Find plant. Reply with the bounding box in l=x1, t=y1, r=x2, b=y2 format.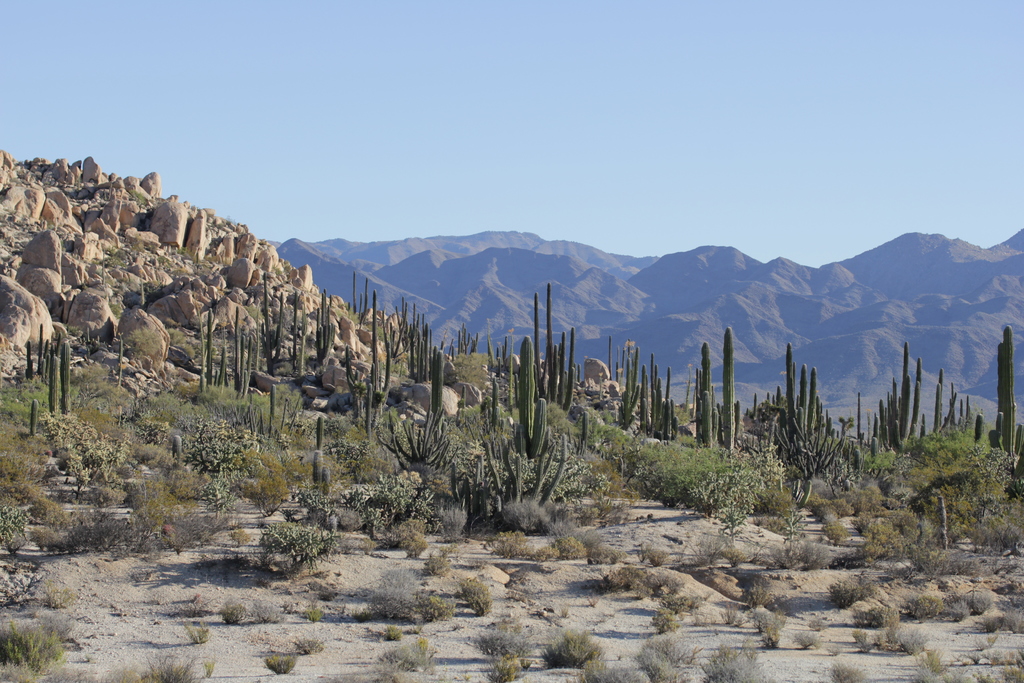
l=46, t=666, r=100, b=682.
